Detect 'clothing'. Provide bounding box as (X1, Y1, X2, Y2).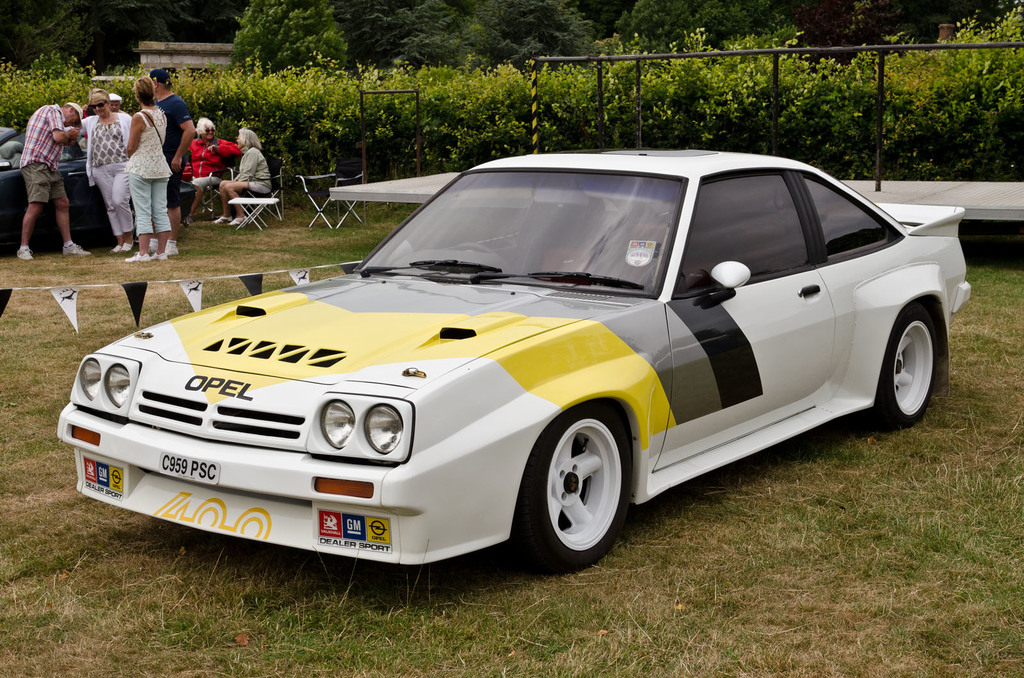
(156, 93, 193, 206).
